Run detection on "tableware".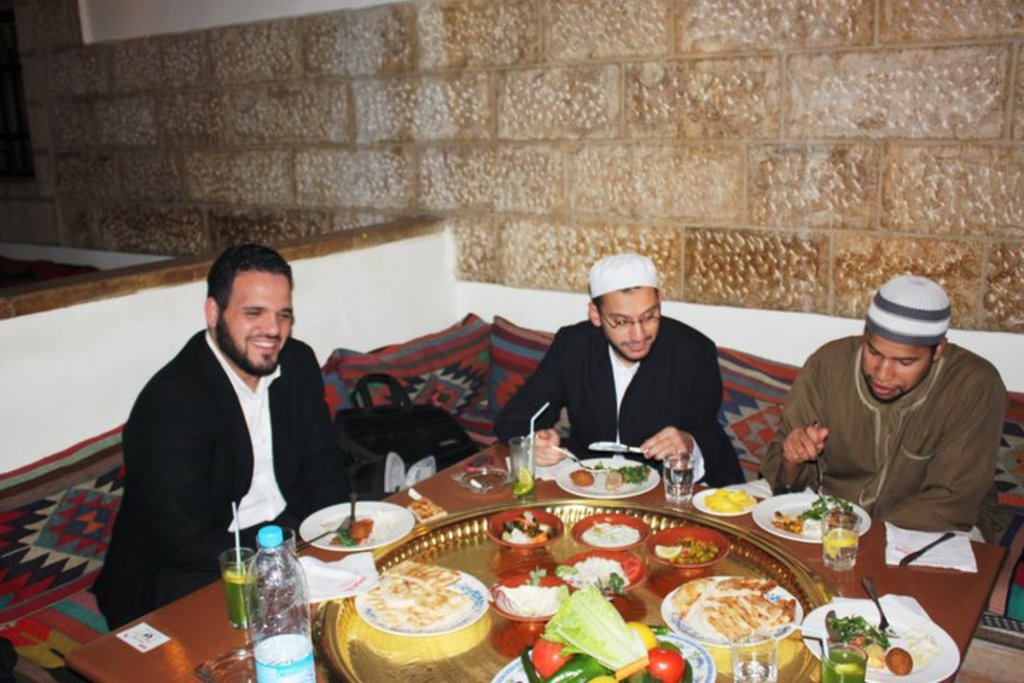
Result: <region>299, 528, 344, 546</region>.
